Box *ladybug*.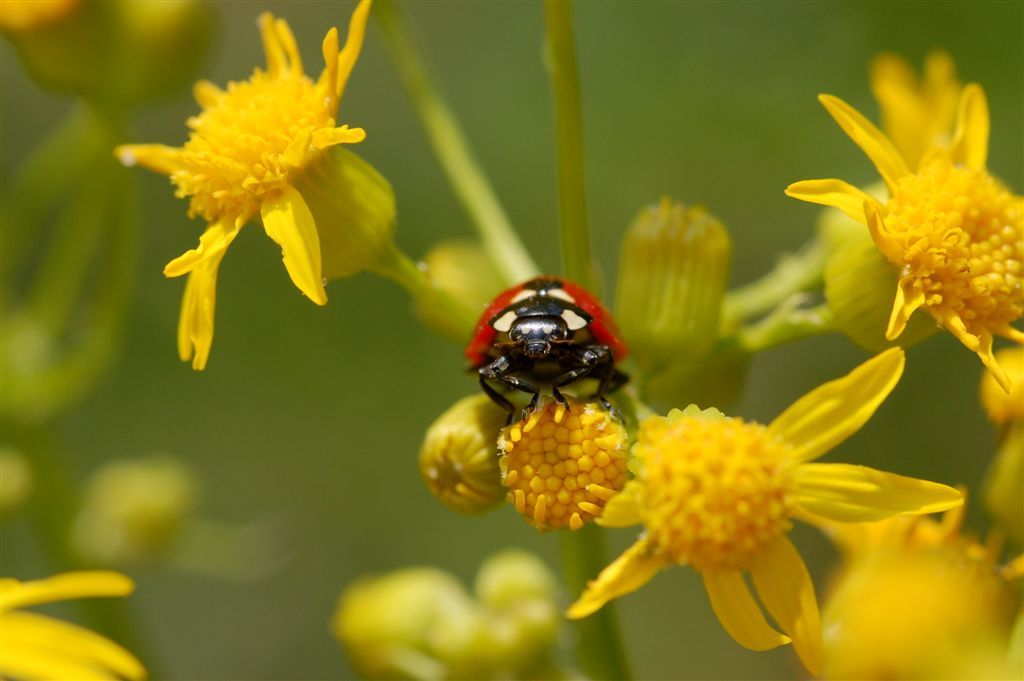
bbox(463, 273, 632, 427).
